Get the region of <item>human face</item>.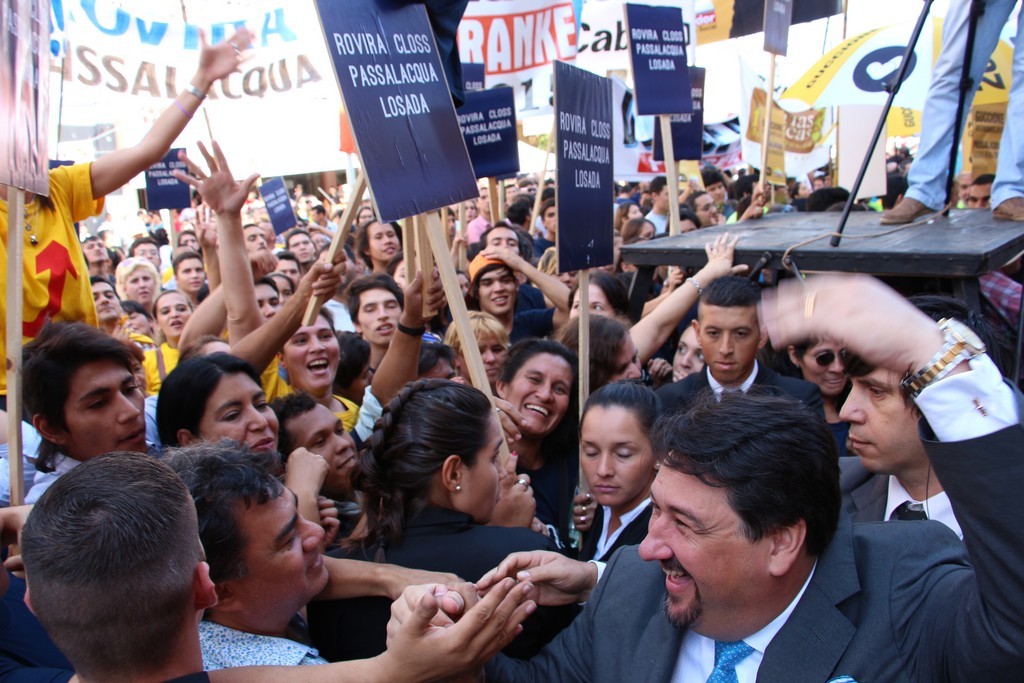
box(235, 482, 336, 615).
